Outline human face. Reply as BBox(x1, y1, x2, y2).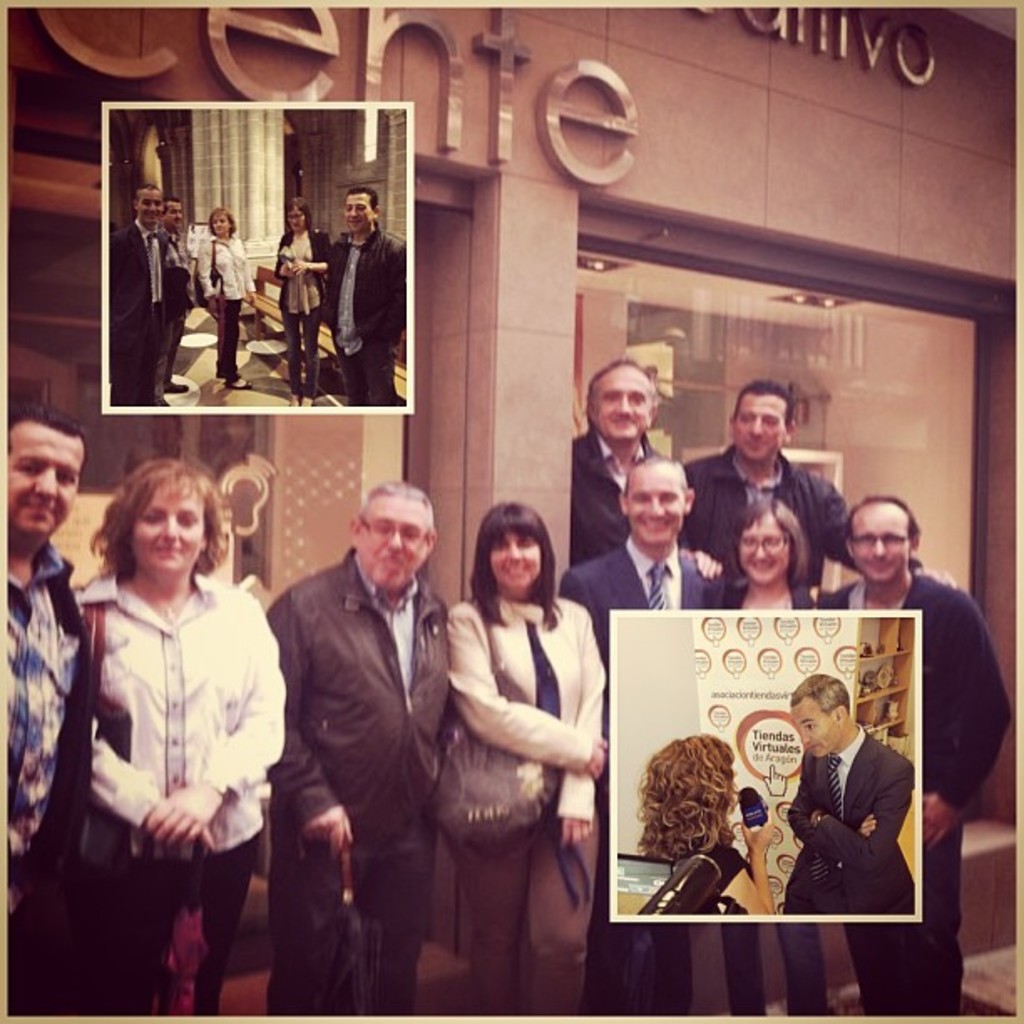
BBox(355, 499, 423, 597).
